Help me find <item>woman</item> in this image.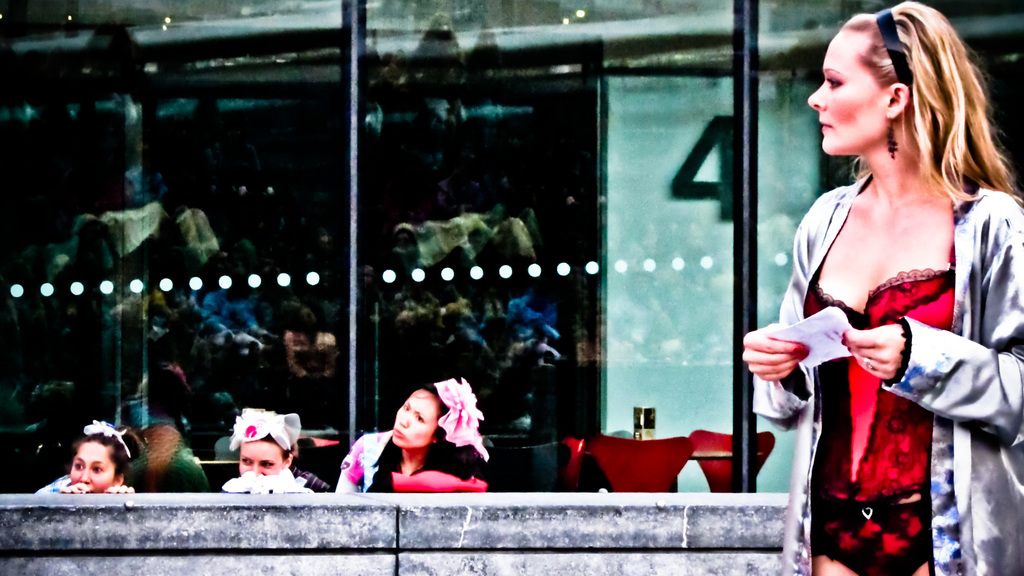
Found it: rect(758, 17, 1011, 569).
